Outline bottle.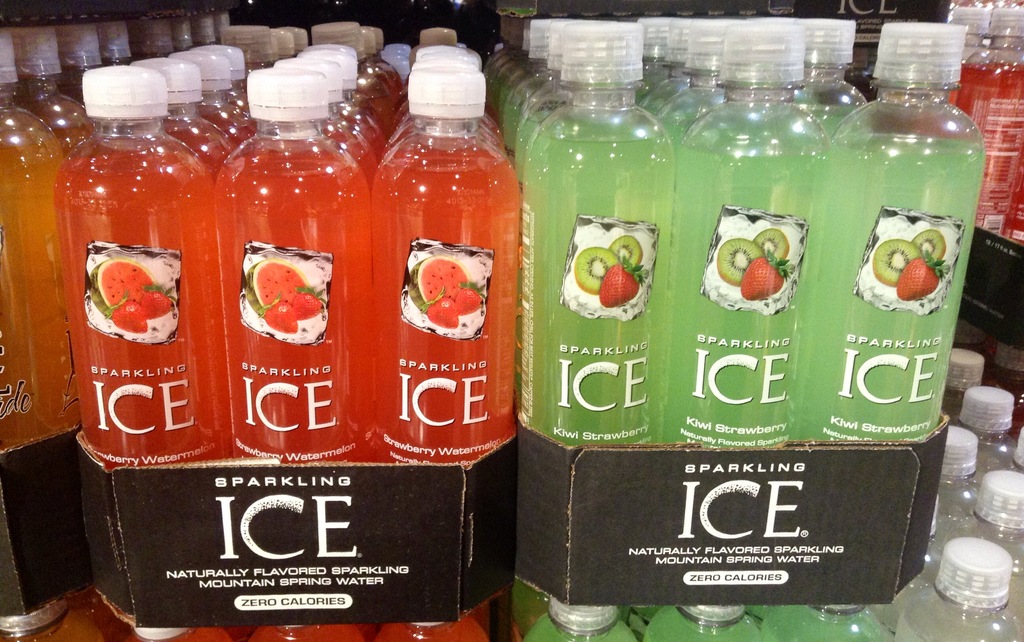
Outline: bbox=[380, 44, 413, 86].
